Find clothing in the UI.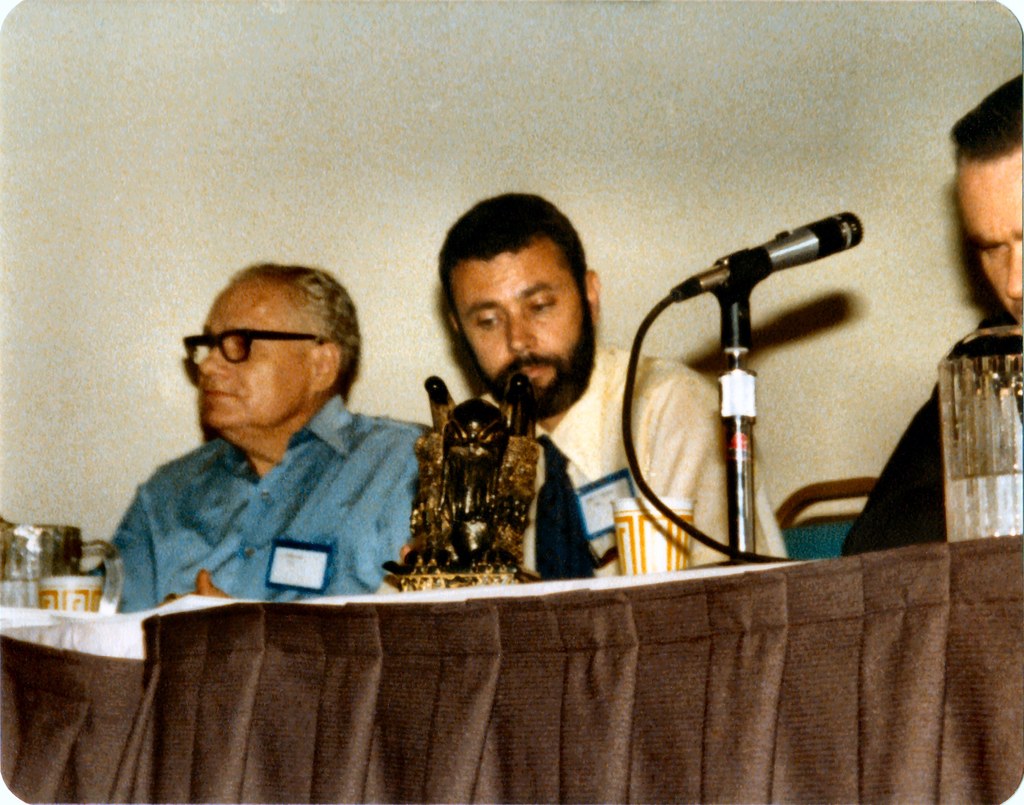
UI element at 478/349/772/572.
